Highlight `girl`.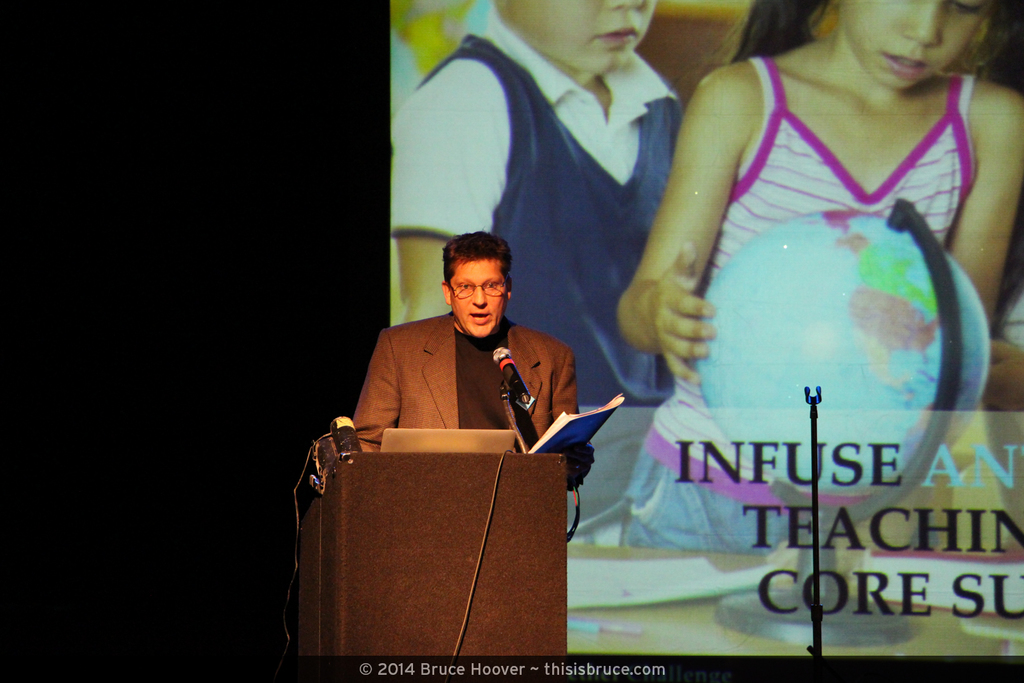
Highlighted region: left=613, top=0, right=1023, bottom=551.
